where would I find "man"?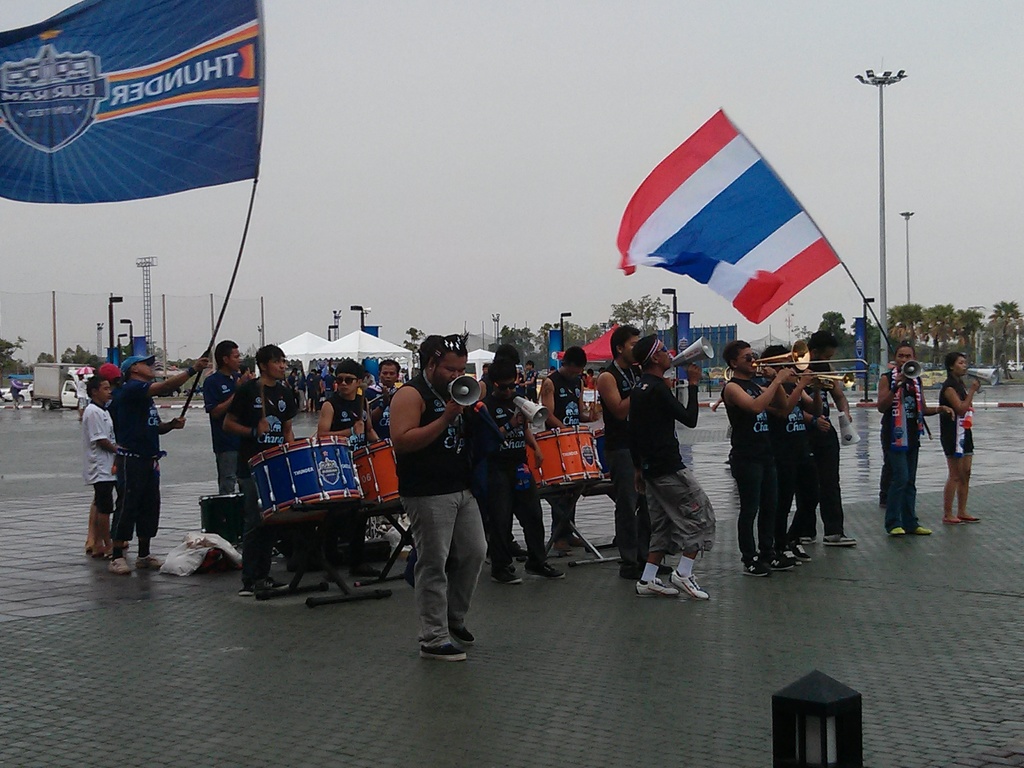
At bbox=[210, 336, 250, 491].
